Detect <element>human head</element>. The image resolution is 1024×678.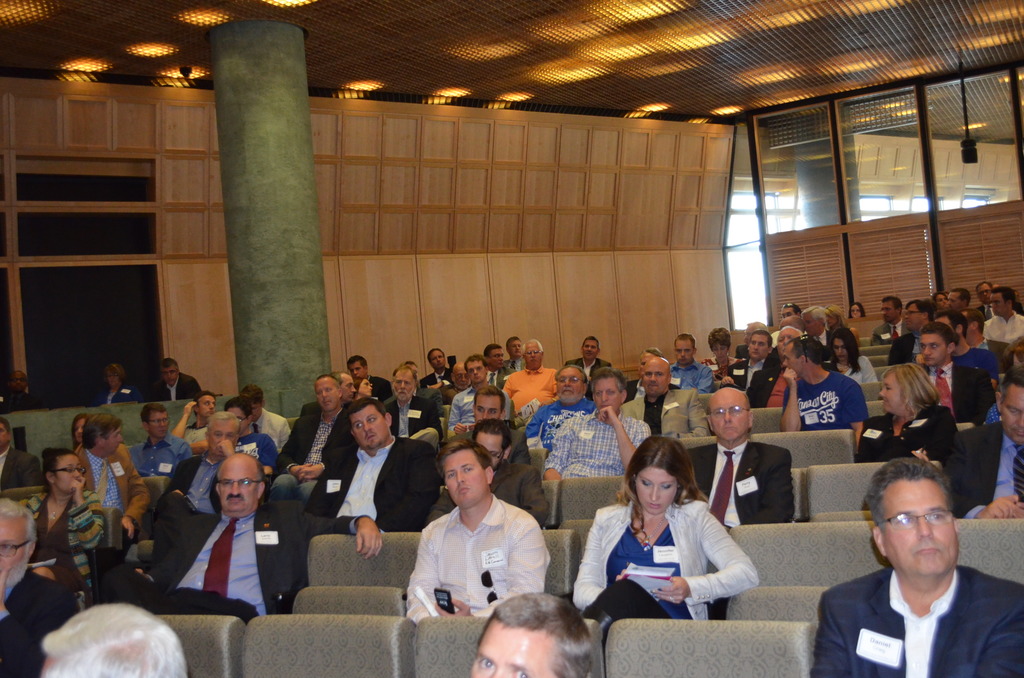
bbox(159, 354, 181, 383).
